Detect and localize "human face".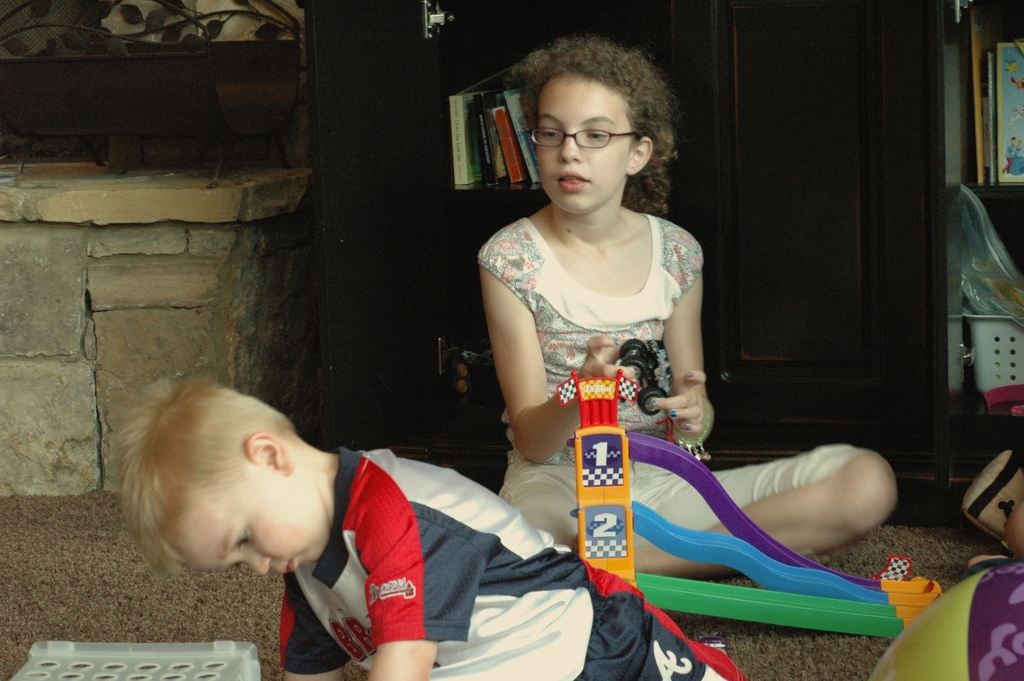
Localized at 536:69:630:217.
